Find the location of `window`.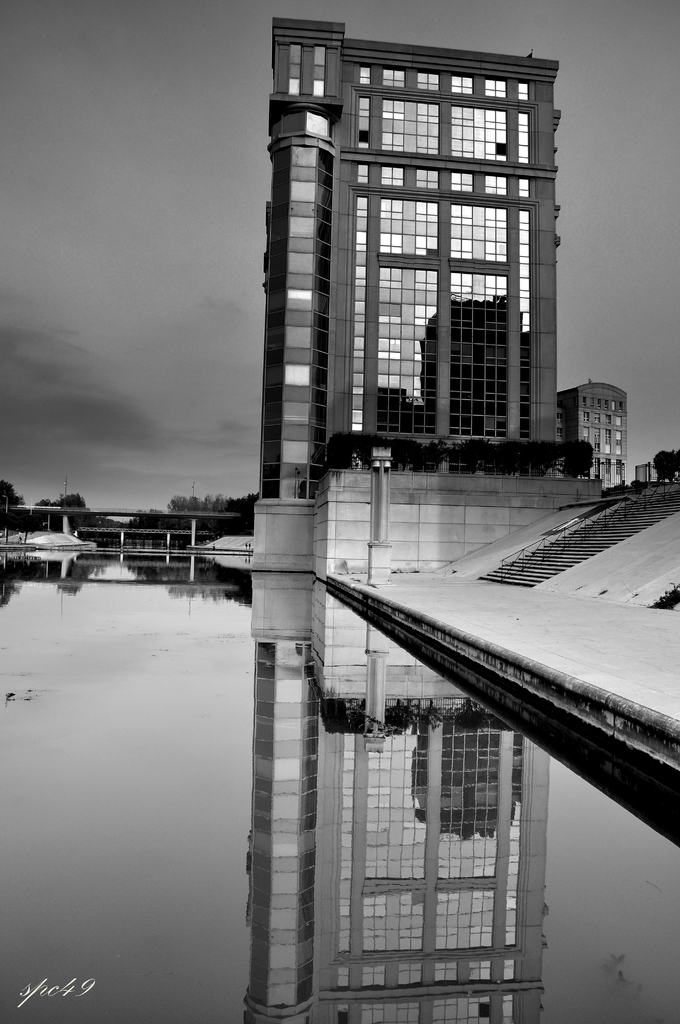
Location: BBox(450, 273, 504, 435).
